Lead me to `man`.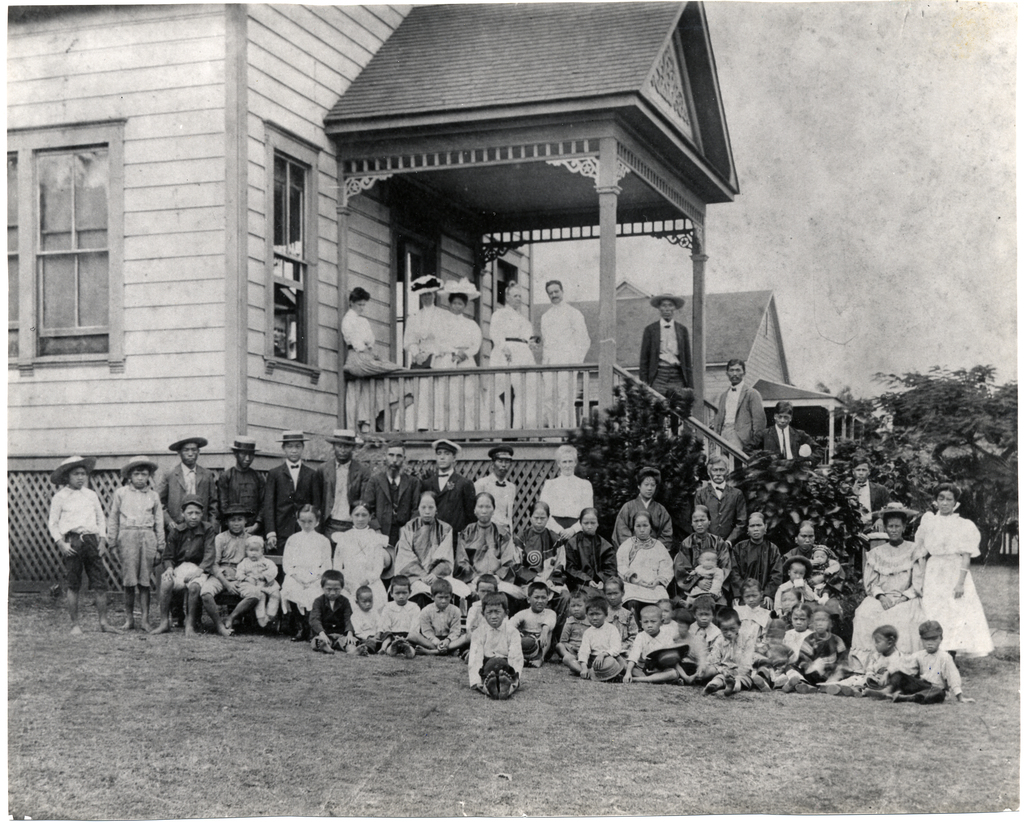
Lead to select_region(153, 430, 216, 521).
